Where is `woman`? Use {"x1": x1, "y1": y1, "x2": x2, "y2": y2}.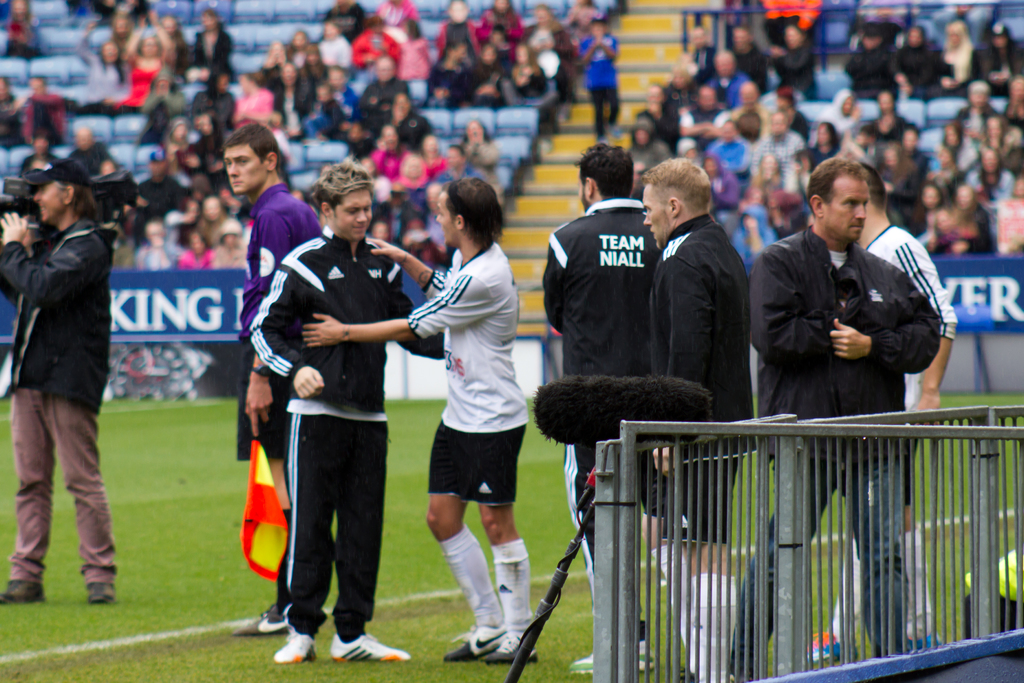
{"x1": 198, "y1": 202, "x2": 247, "y2": 245}.
